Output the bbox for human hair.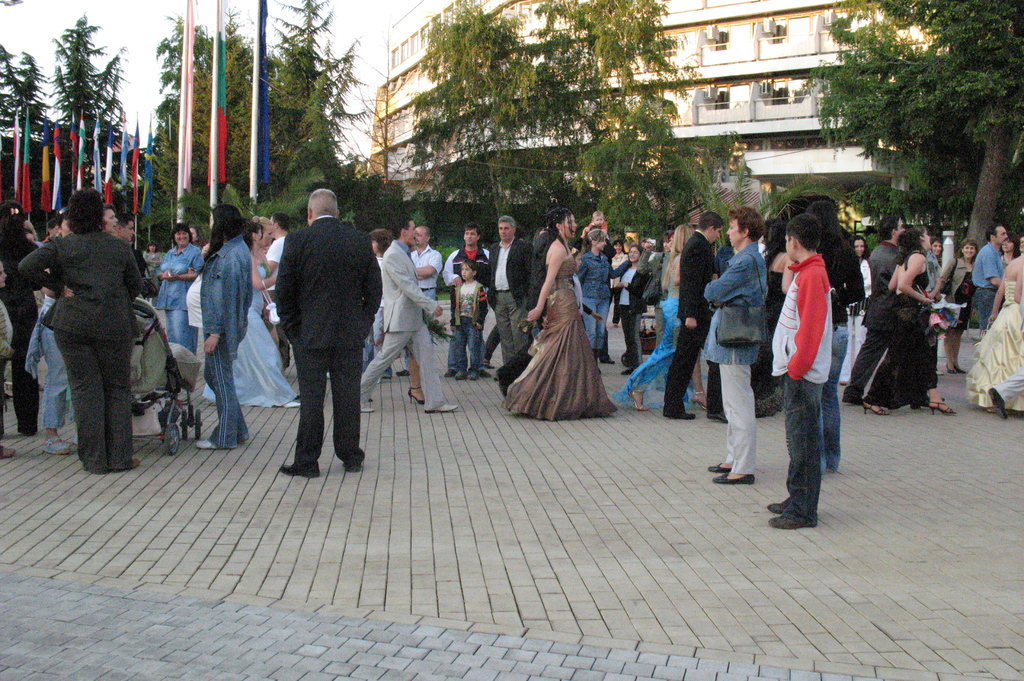
(left=986, top=218, right=1006, bottom=241).
